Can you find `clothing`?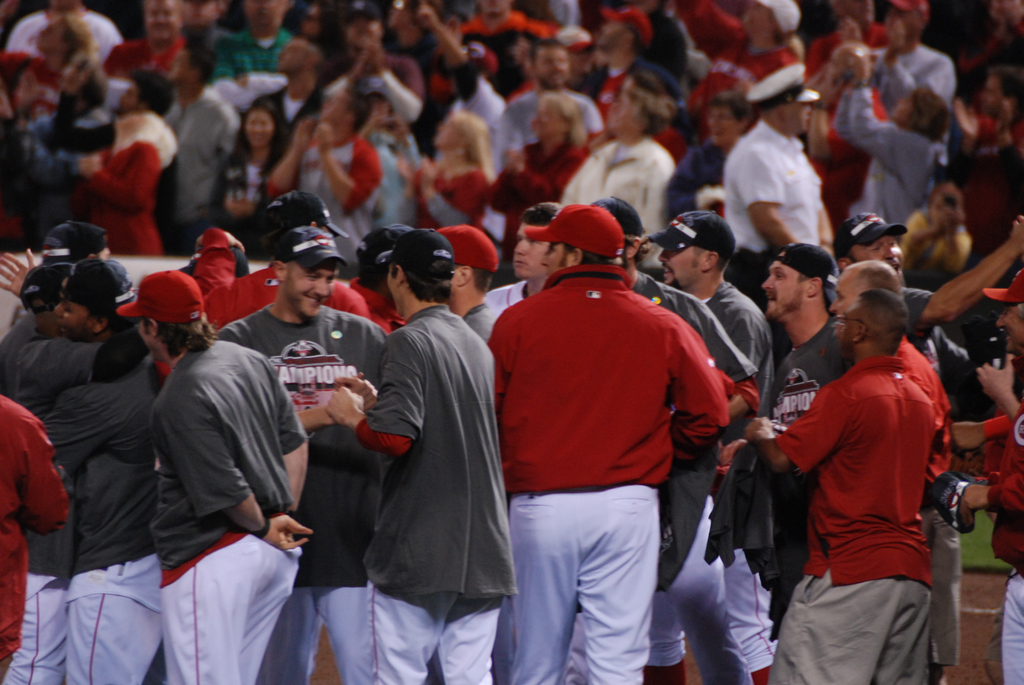
Yes, bounding box: detection(462, 302, 500, 341).
